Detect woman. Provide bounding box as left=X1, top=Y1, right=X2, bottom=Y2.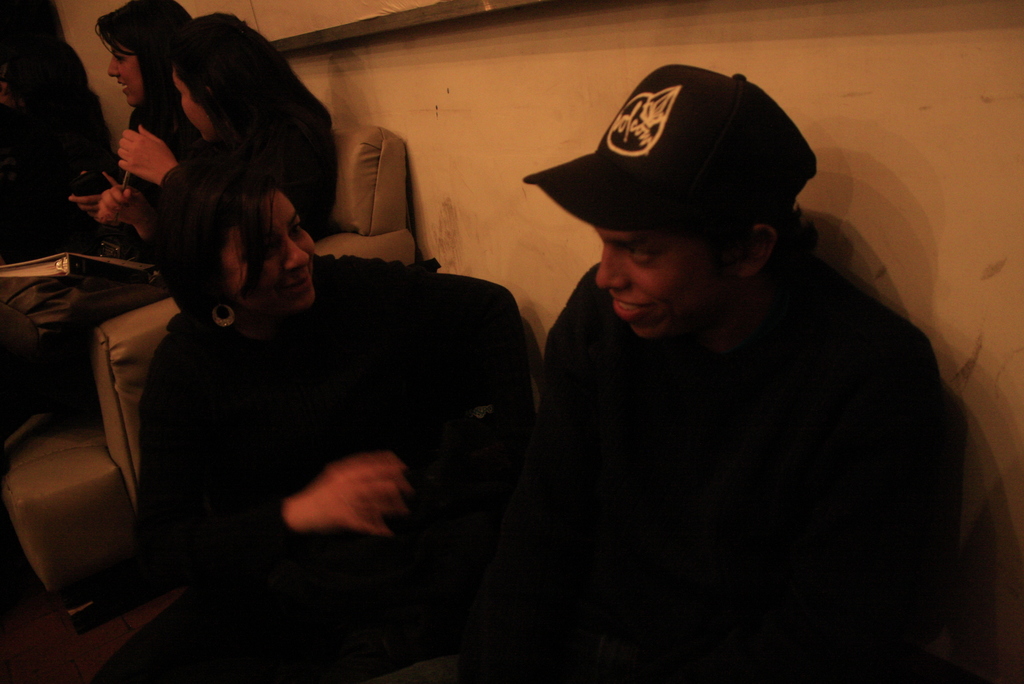
left=115, top=86, right=673, bottom=657.
